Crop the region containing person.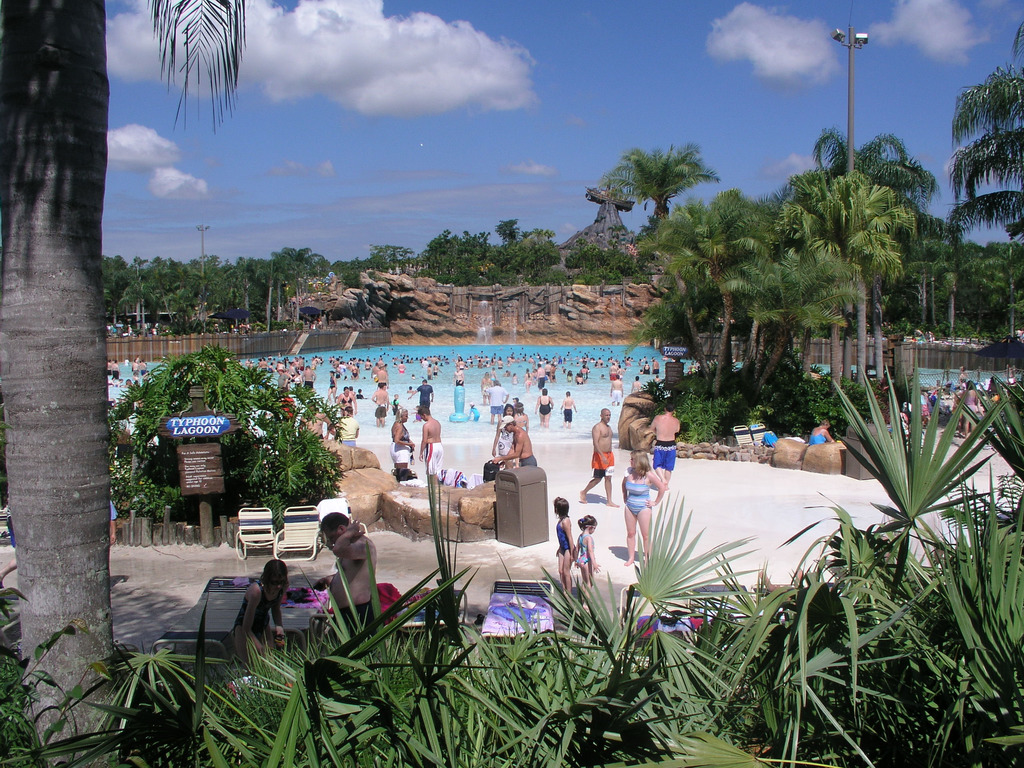
Crop region: (x1=959, y1=380, x2=977, y2=440).
